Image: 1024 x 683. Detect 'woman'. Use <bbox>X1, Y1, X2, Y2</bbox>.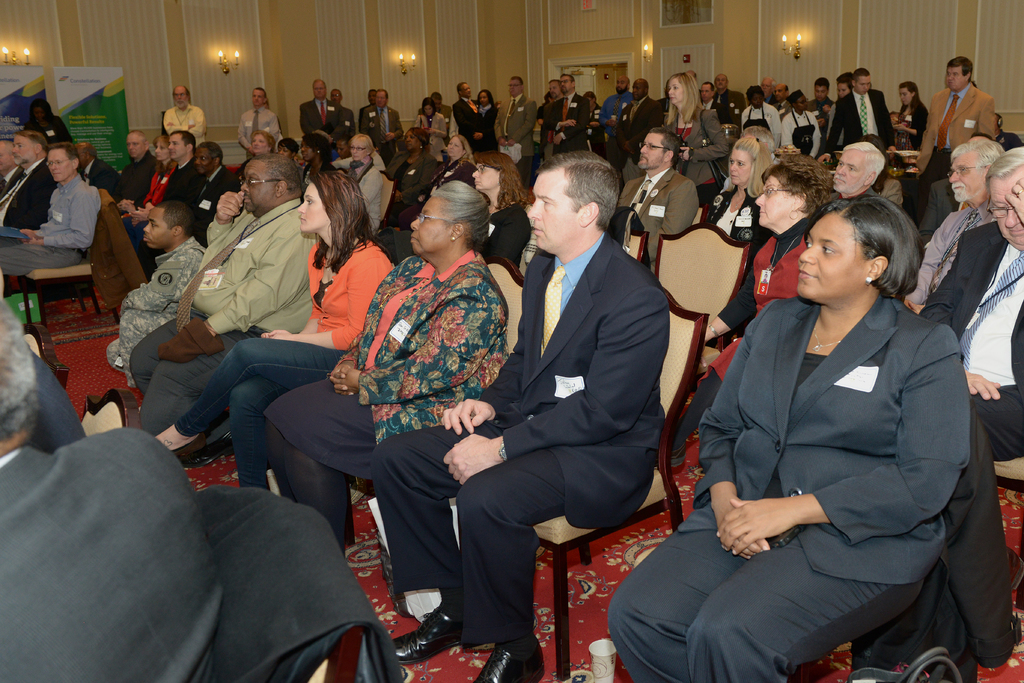
<bbox>477, 86, 504, 149</bbox>.
